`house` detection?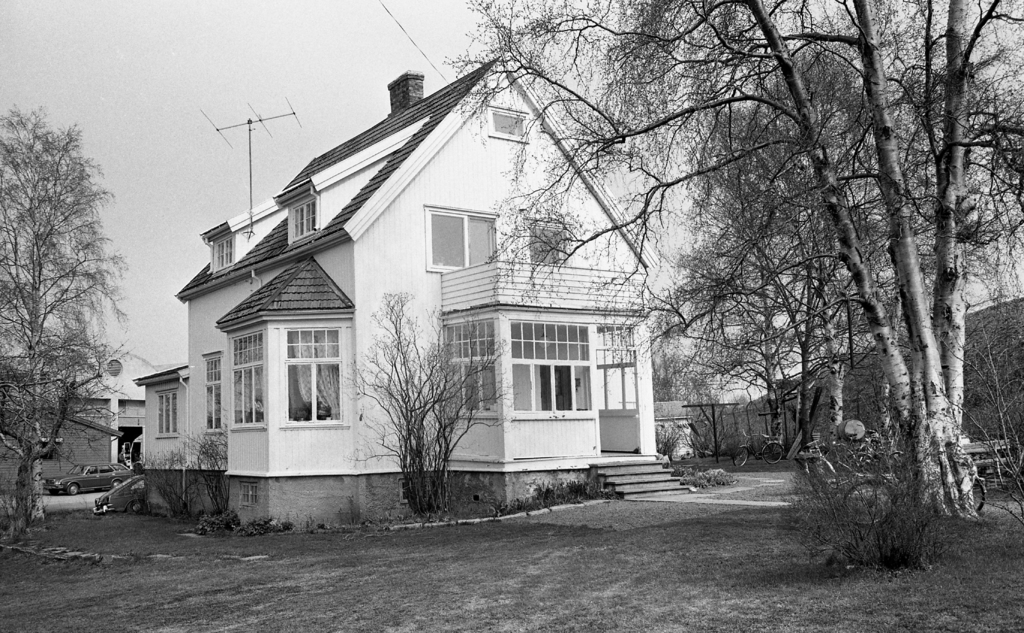
[0, 344, 162, 499]
